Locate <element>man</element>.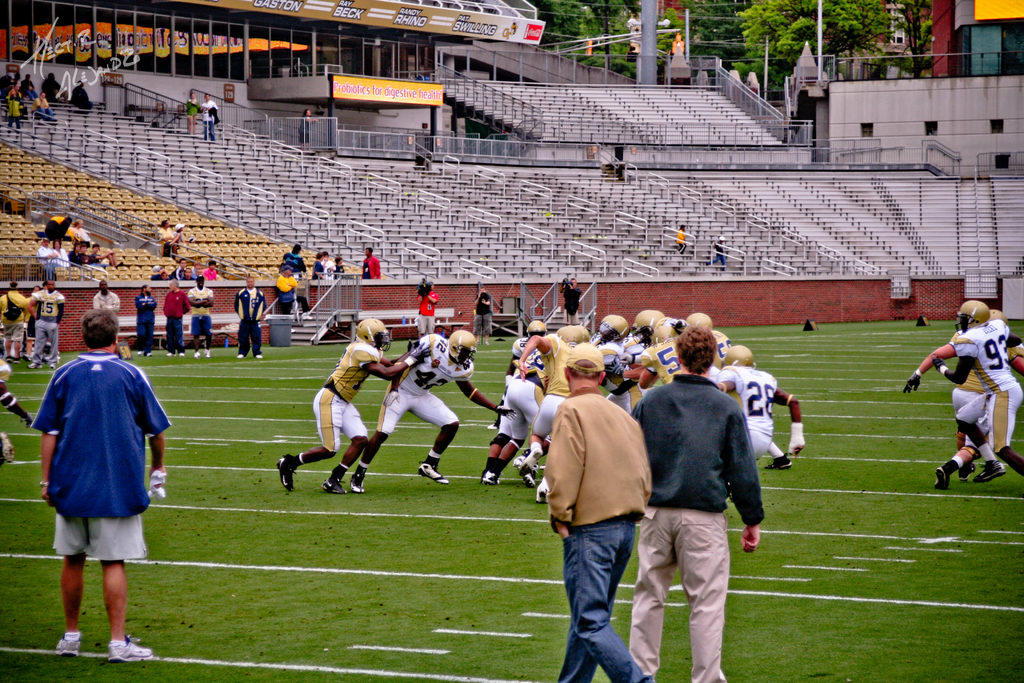
Bounding box: x1=90 y1=281 x2=122 y2=313.
